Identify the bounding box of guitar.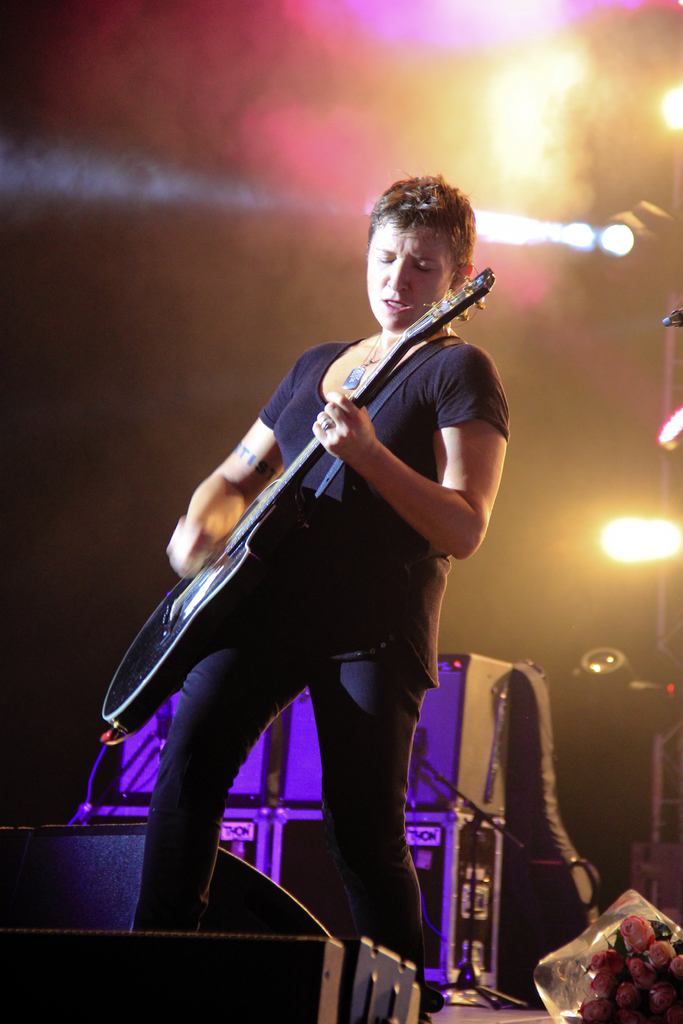
<region>111, 326, 502, 719</region>.
